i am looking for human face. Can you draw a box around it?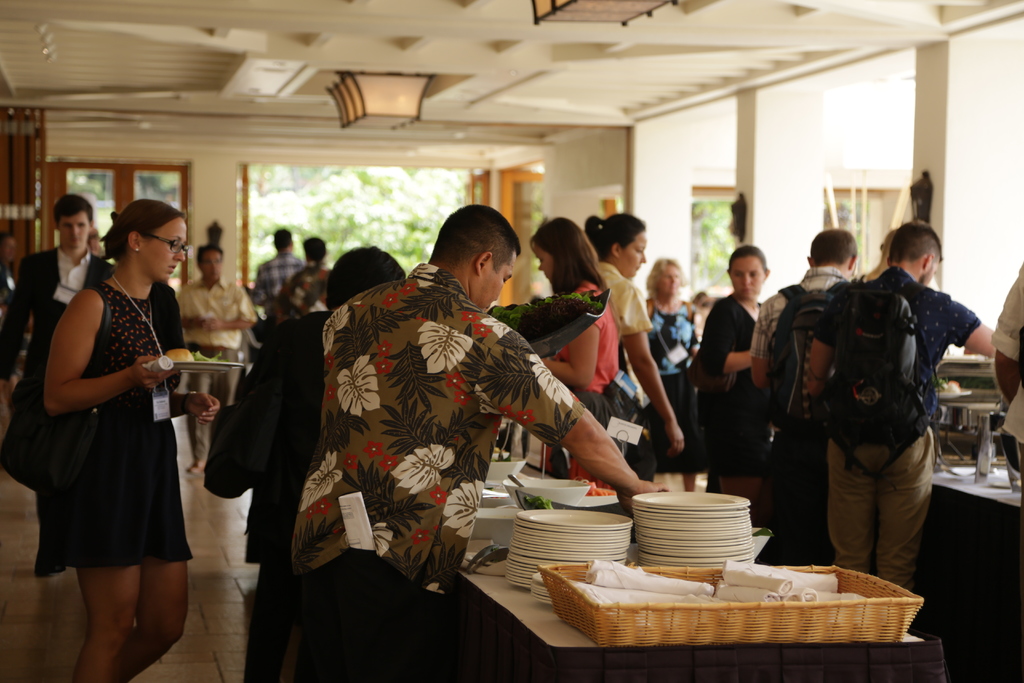
Sure, the bounding box is bbox=[471, 253, 518, 311].
